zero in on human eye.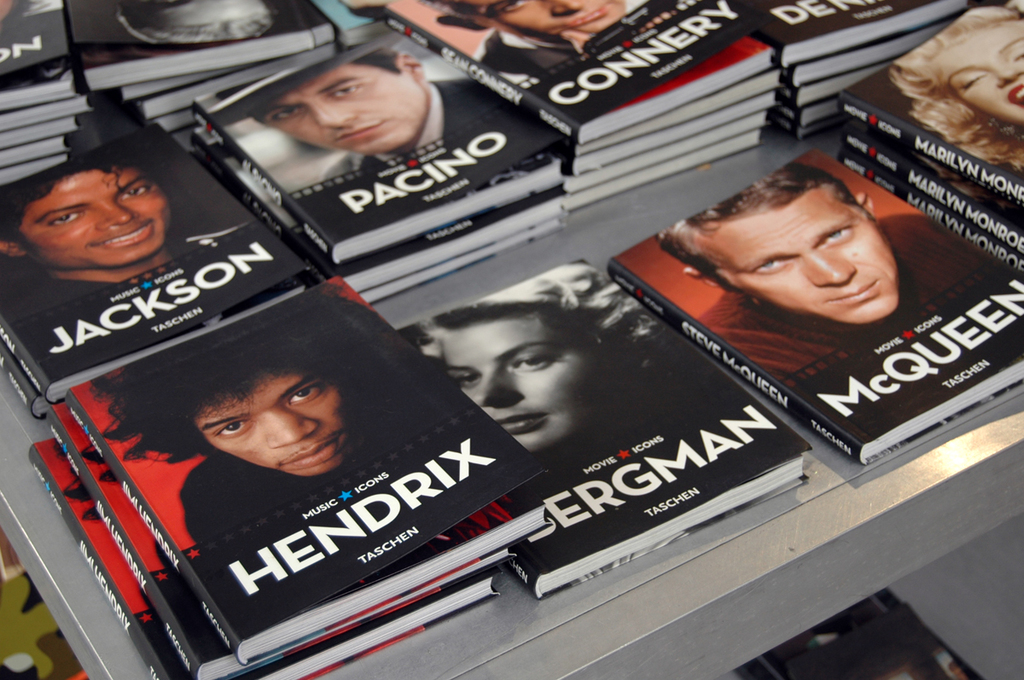
Zeroed in: <box>452,371,477,390</box>.
